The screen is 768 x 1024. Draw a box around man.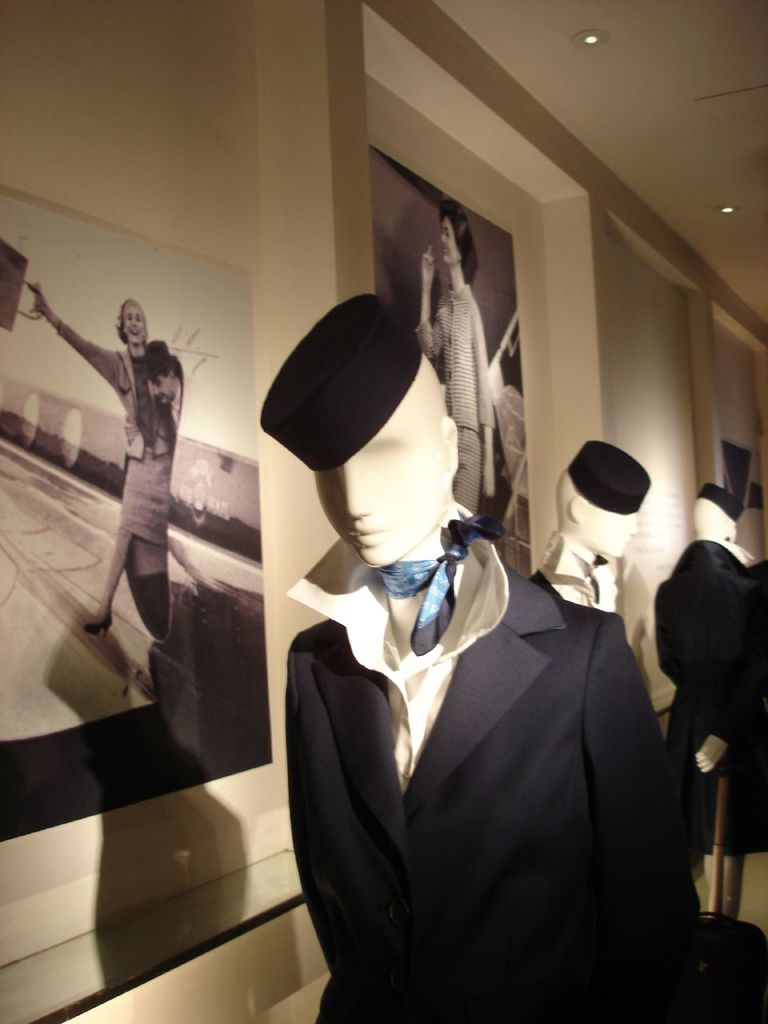
[x1=185, y1=206, x2=686, y2=1014].
